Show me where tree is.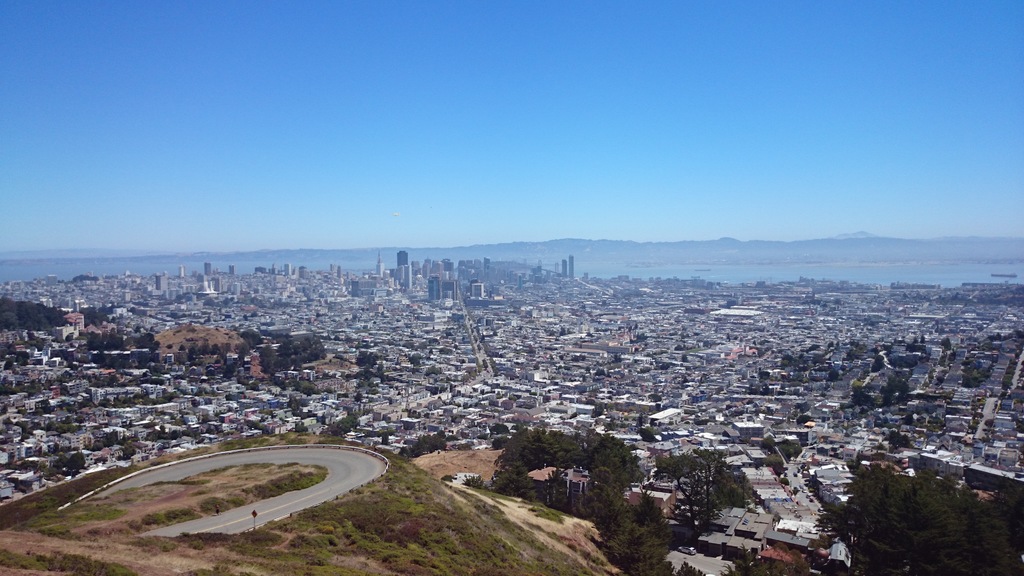
tree is at [x1=822, y1=469, x2=1023, y2=575].
